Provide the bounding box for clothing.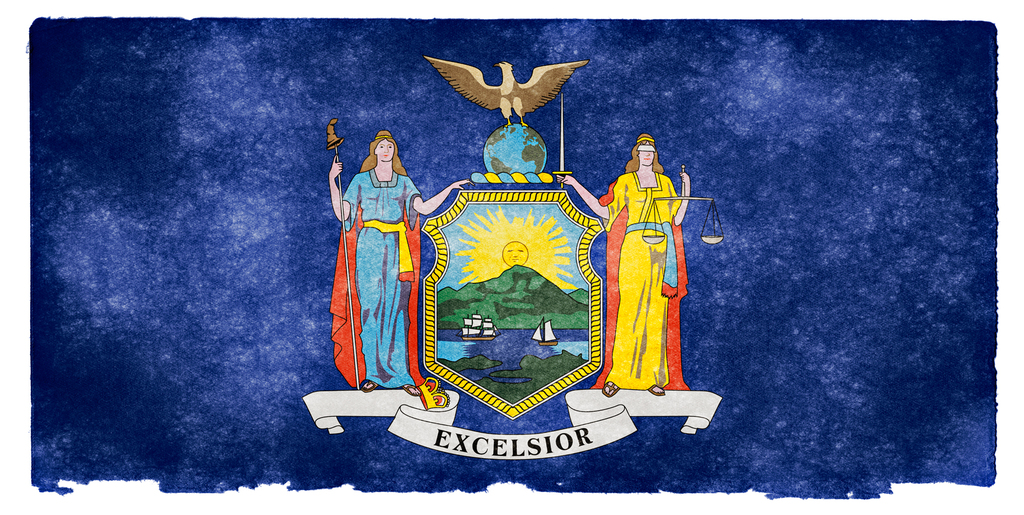
<bbox>604, 132, 692, 377</bbox>.
